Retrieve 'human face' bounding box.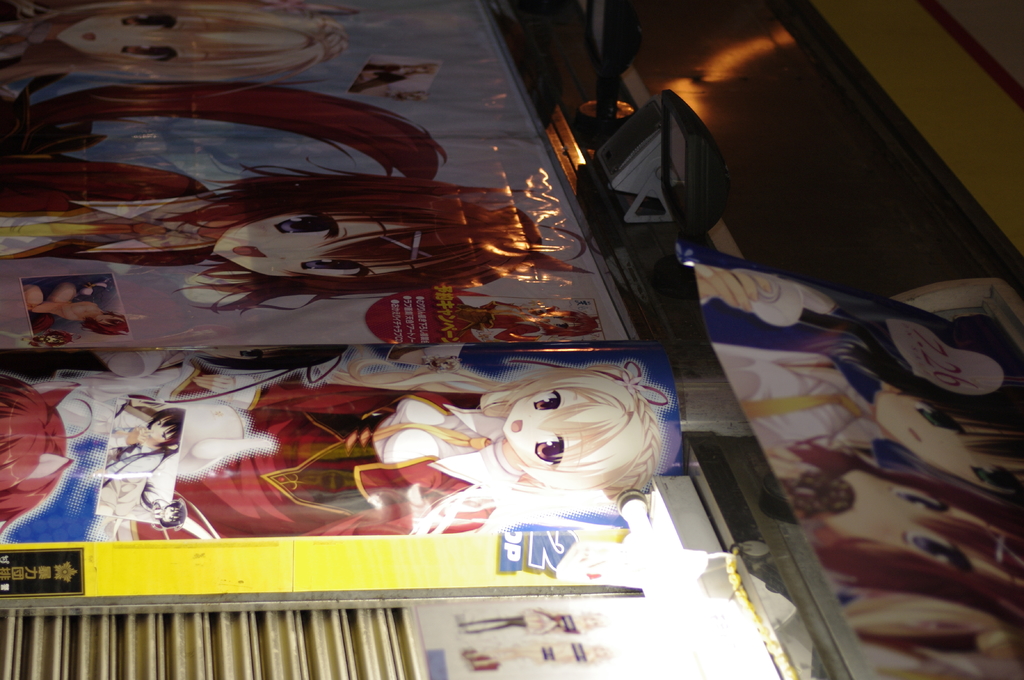
Bounding box: 504/386/588/478.
